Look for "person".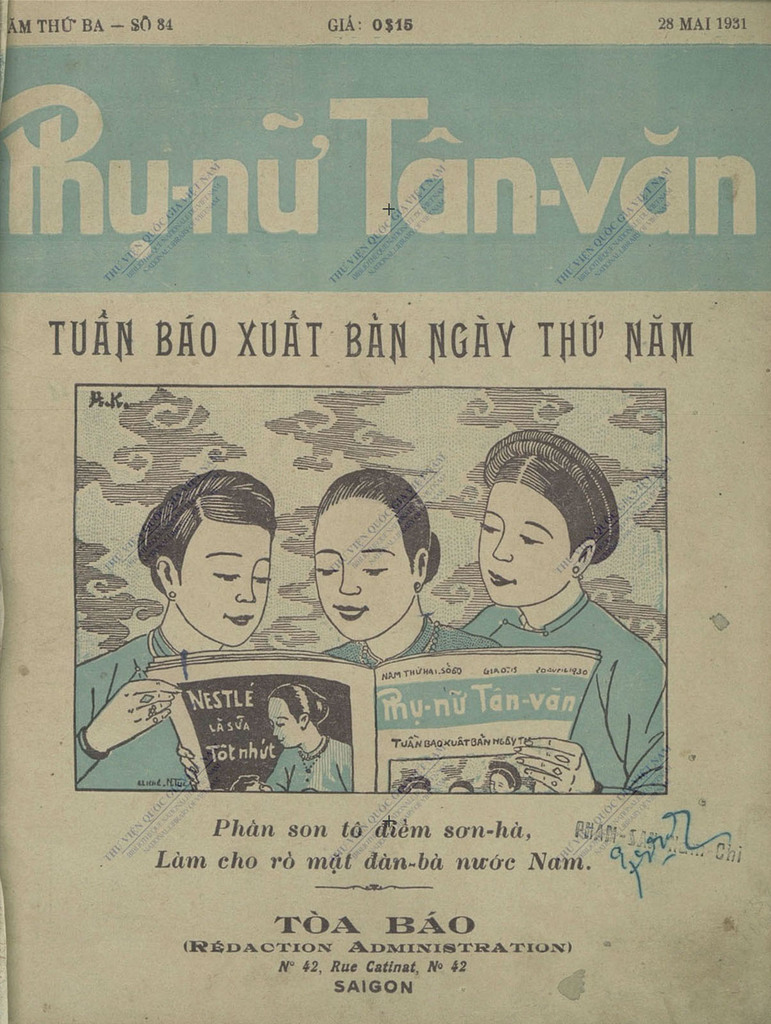
Found: [x1=248, y1=687, x2=344, y2=796].
